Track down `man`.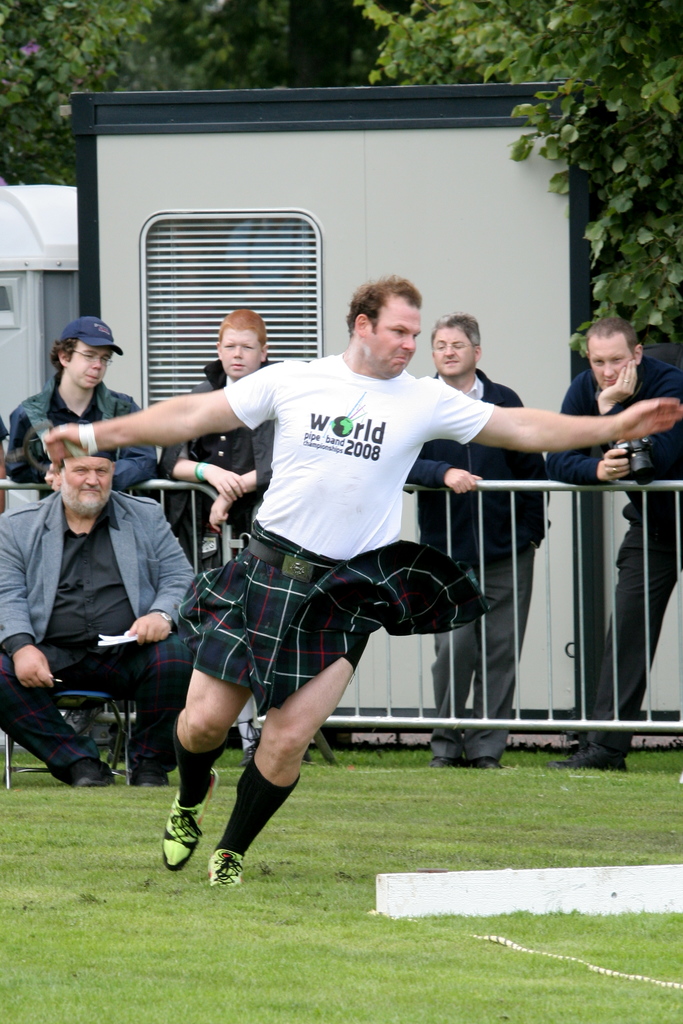
Tracked to <region>6, 308, 163, 497</region>.
